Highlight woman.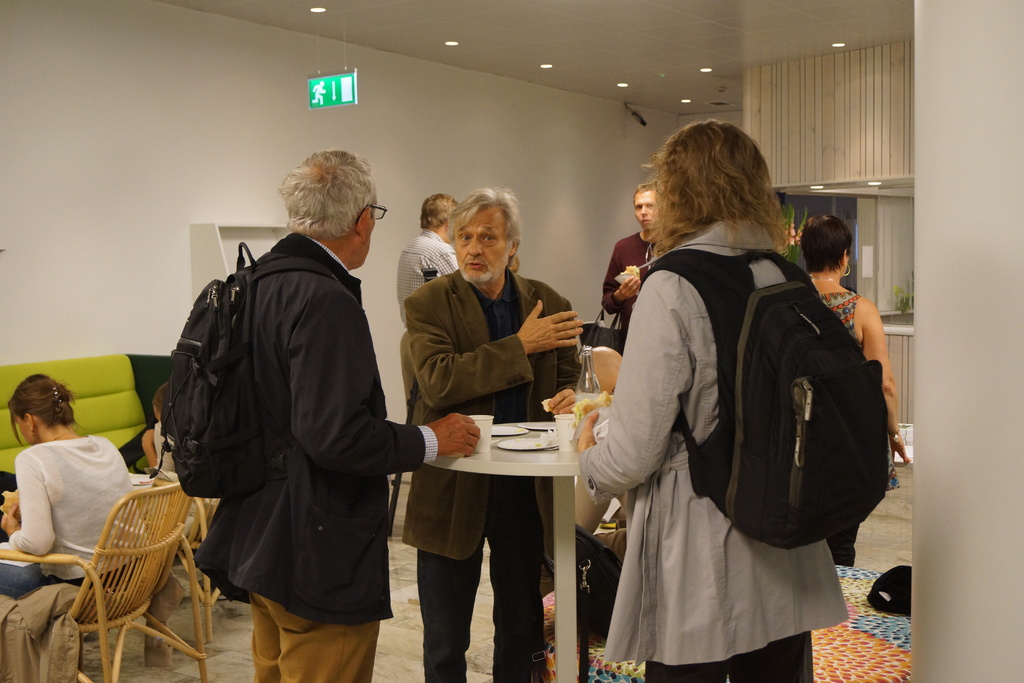
Highlighted region: l=0, t=370, r=151, b=600.
